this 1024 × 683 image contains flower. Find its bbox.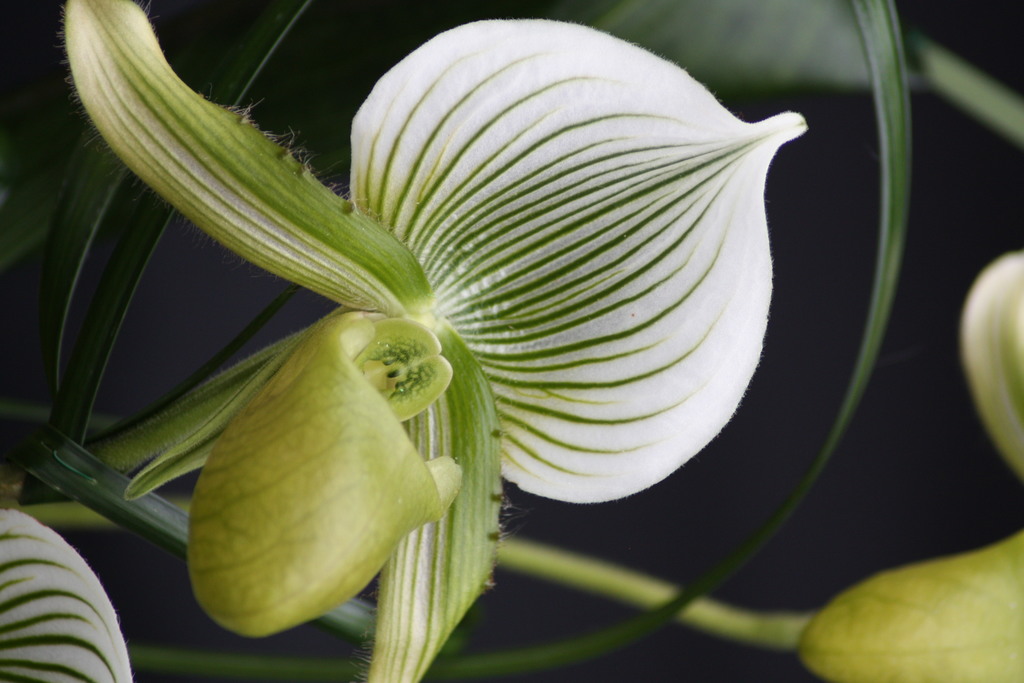
175,0,892,670.
